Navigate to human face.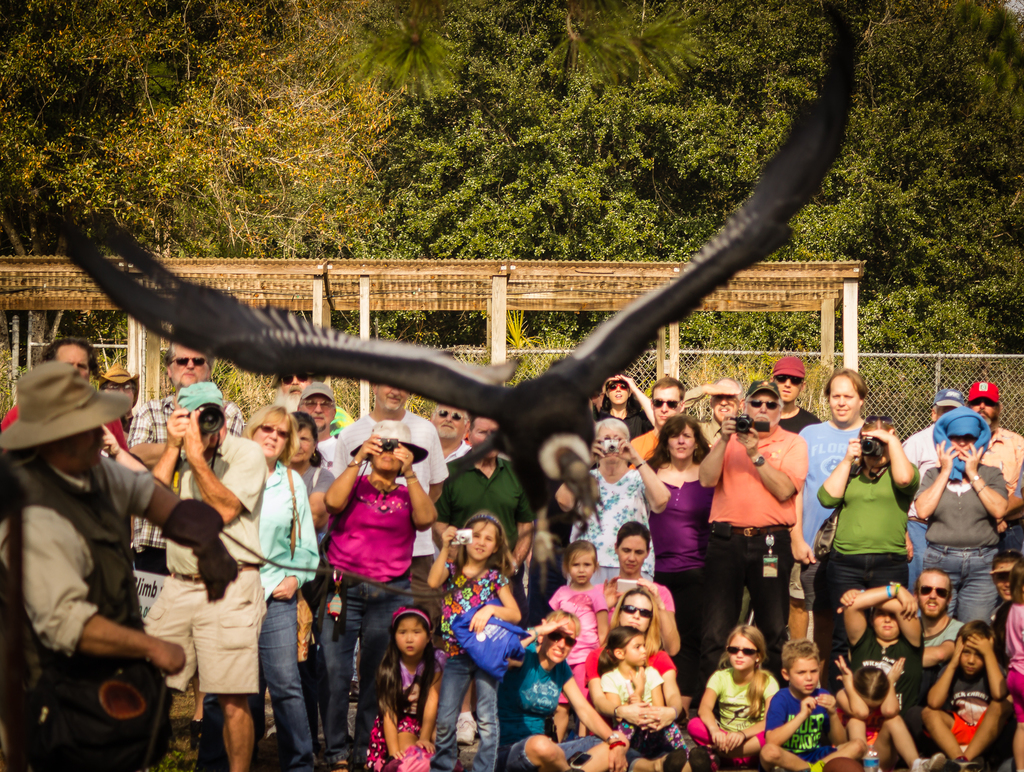
Navigation target: [746,390,779,428].
